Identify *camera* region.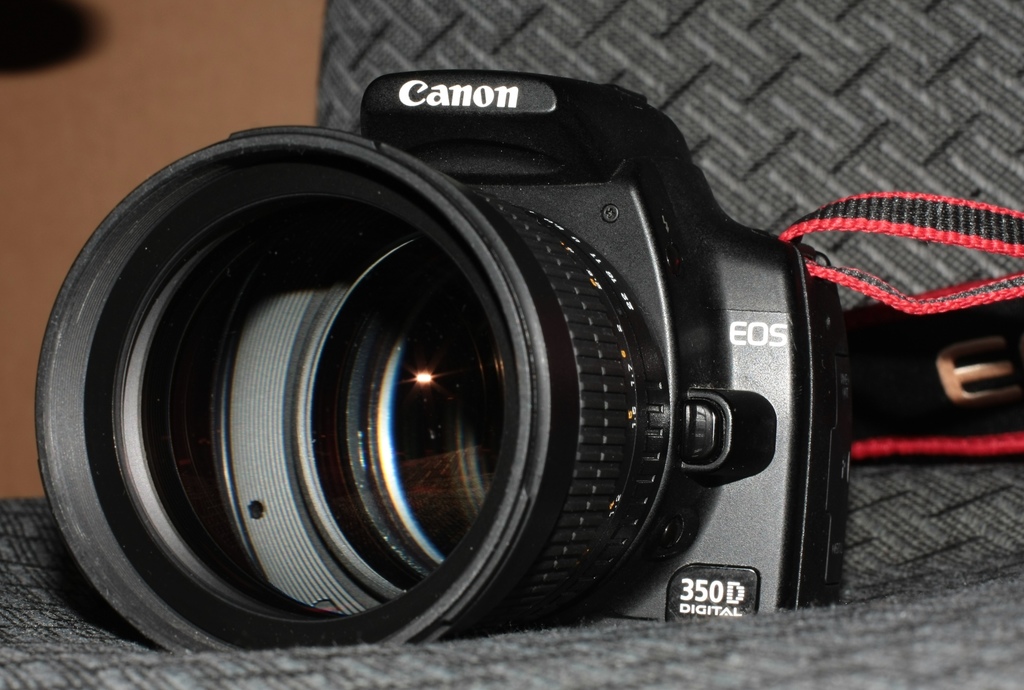
Region: 31 72 851 669.
